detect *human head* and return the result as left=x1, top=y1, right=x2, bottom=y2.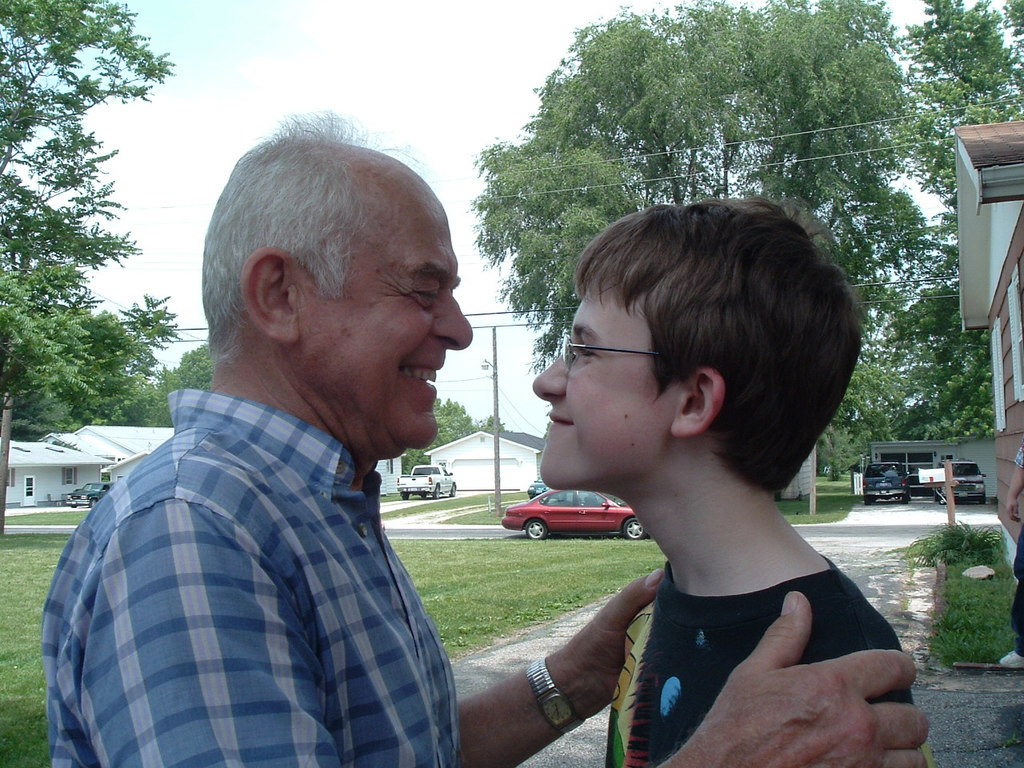
left=197, top=105, right=471, bottom=463.
